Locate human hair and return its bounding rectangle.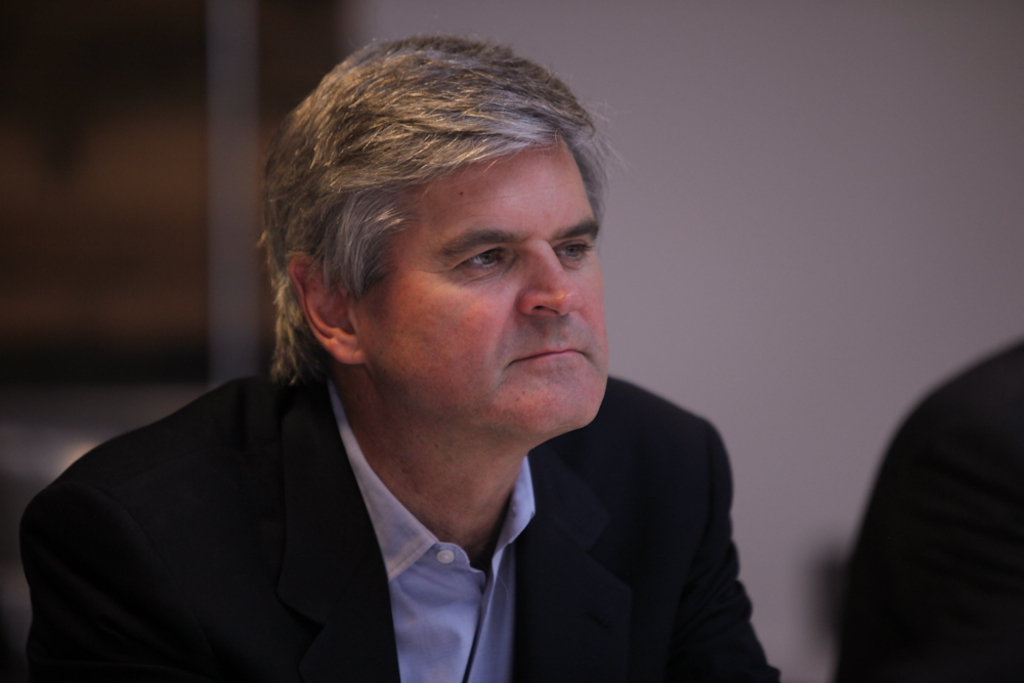
BBox(138, 48, 638, 419).
